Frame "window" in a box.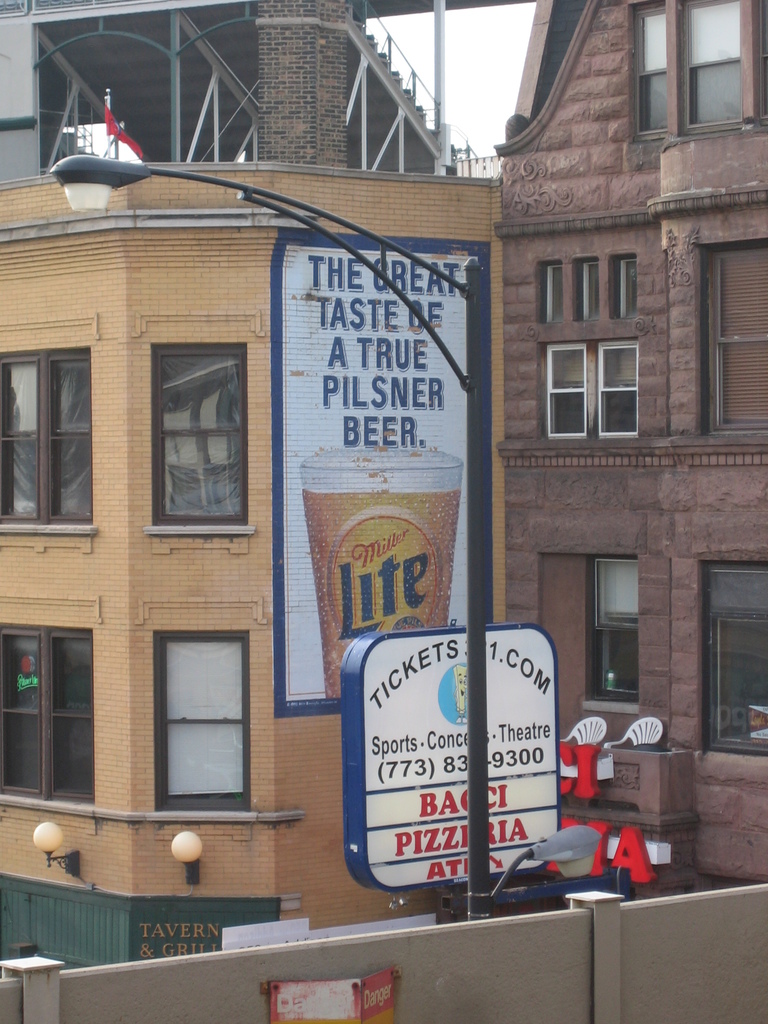
bbox(636, 0, 669, 140).
